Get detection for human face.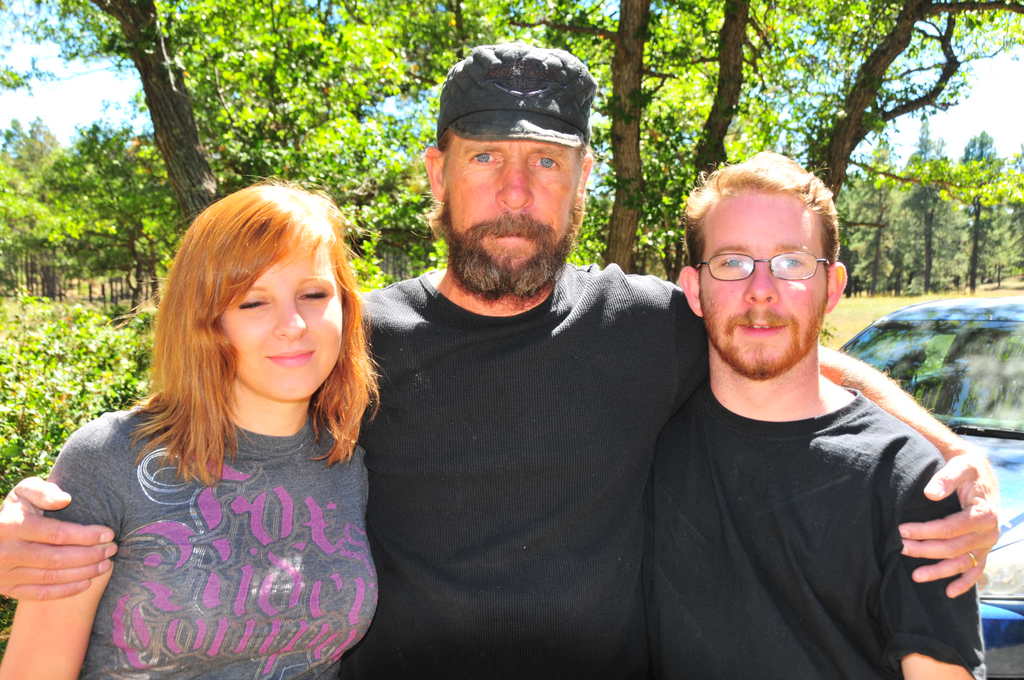
Detection: left=448, top=140, right=571, bottom=280.
